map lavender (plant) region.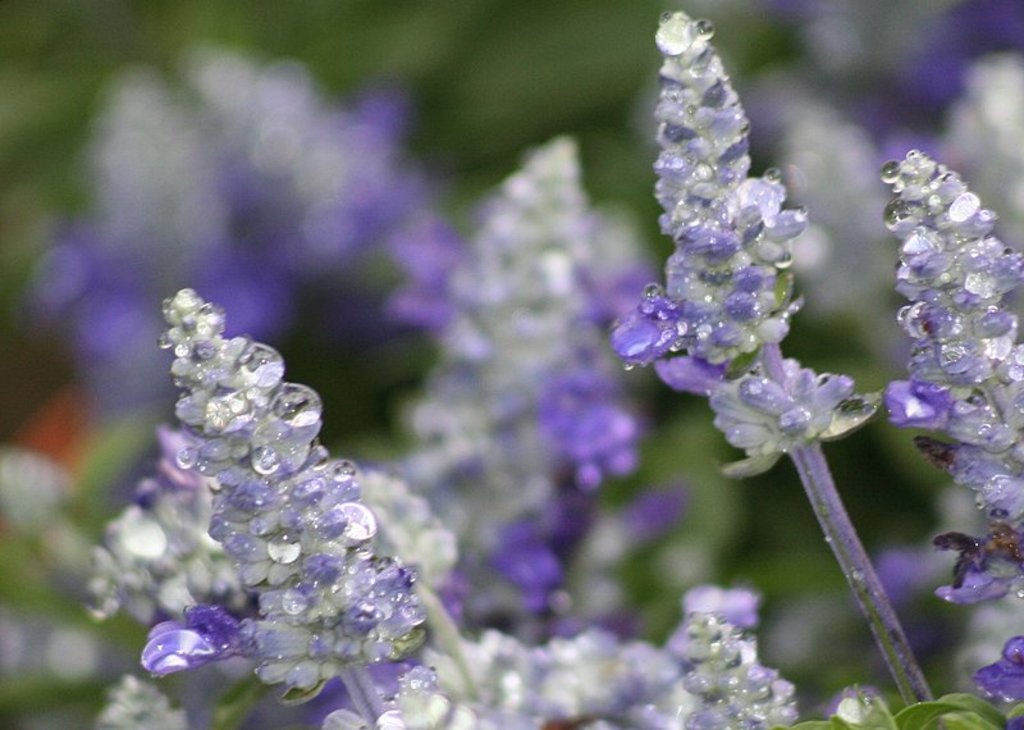
Mapped to l=628, t=8, r=1010, b=729.
